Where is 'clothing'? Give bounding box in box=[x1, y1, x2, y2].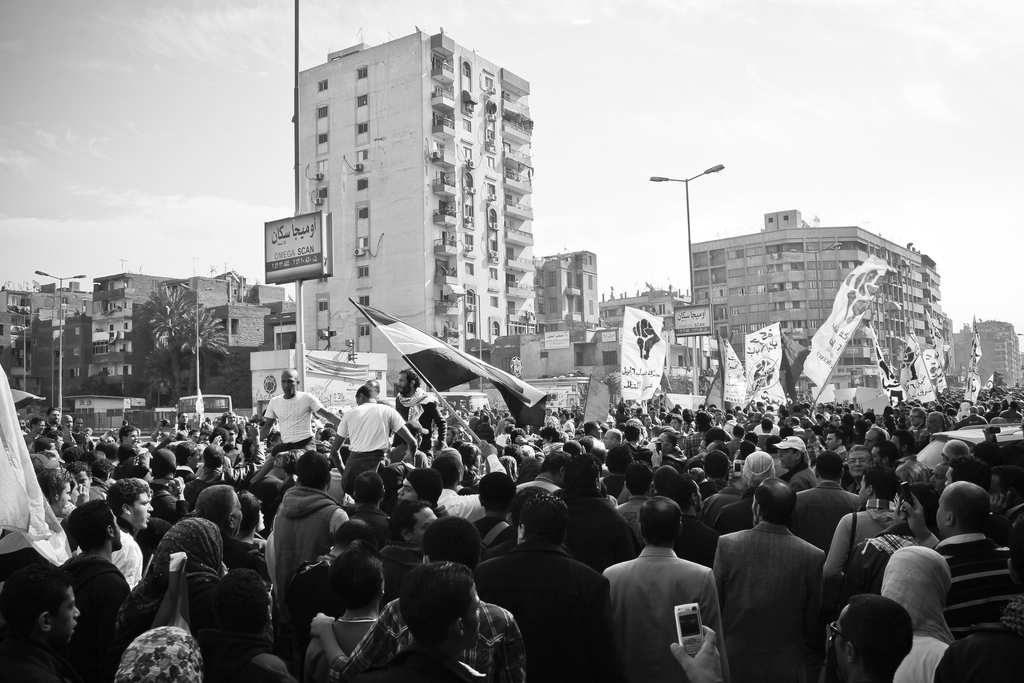
box=[824, 509, 941, 562].
